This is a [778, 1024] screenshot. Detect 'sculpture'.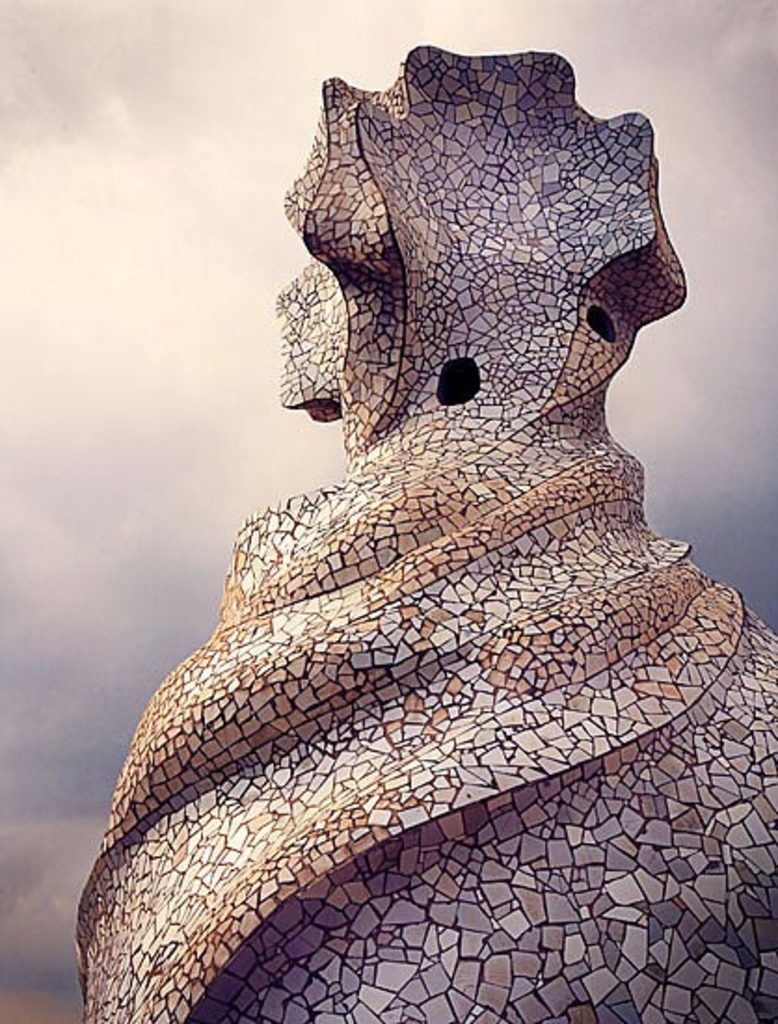
crop(61, 35, 728, 1007).
